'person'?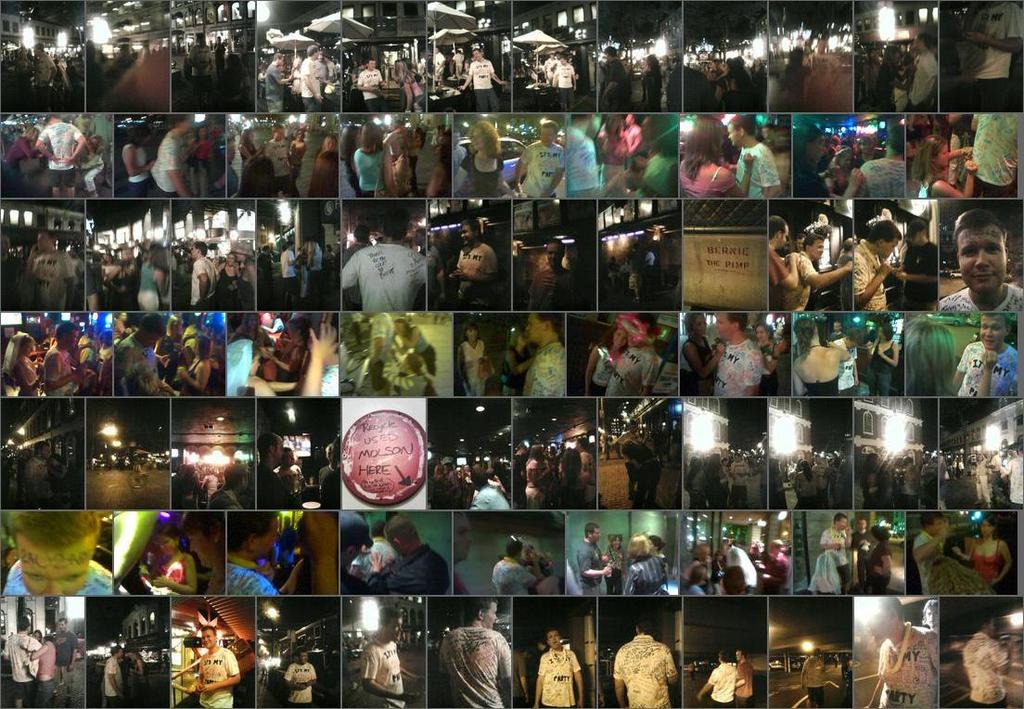
rect(971, 435, 1023, 507)
